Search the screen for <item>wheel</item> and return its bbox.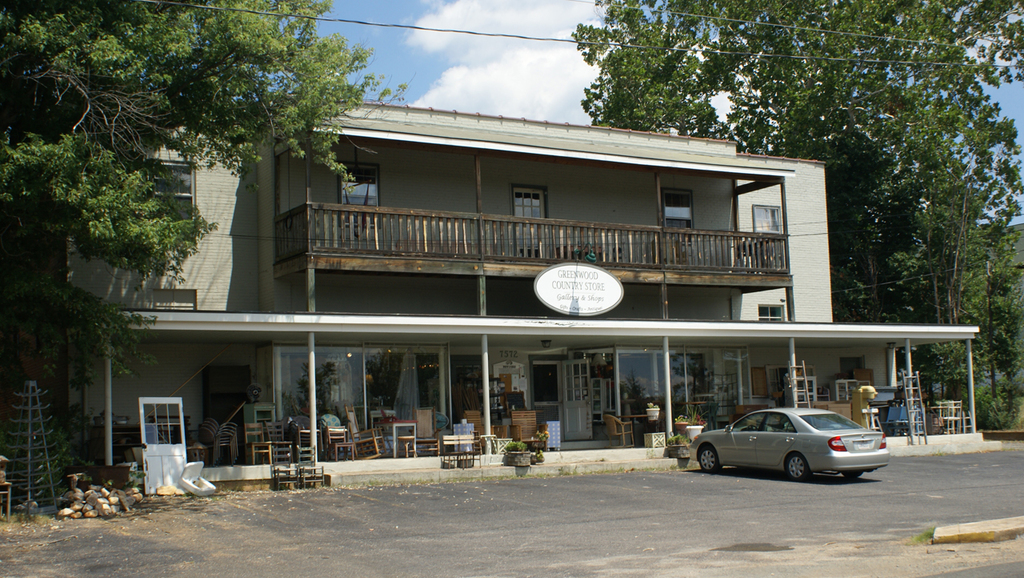
Found: {"x1": 787, "y1": 456, "x2": 811, "y2": 482}.
